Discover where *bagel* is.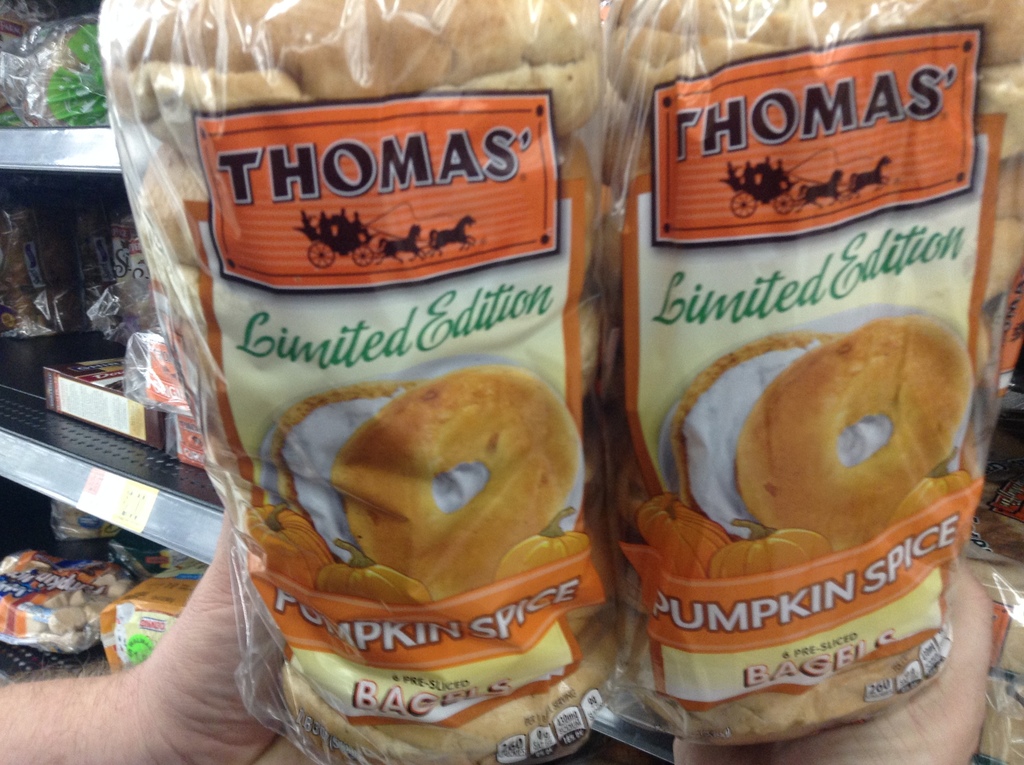
Discovered at (x1=333, y1=363, x2=588, y2=608).
